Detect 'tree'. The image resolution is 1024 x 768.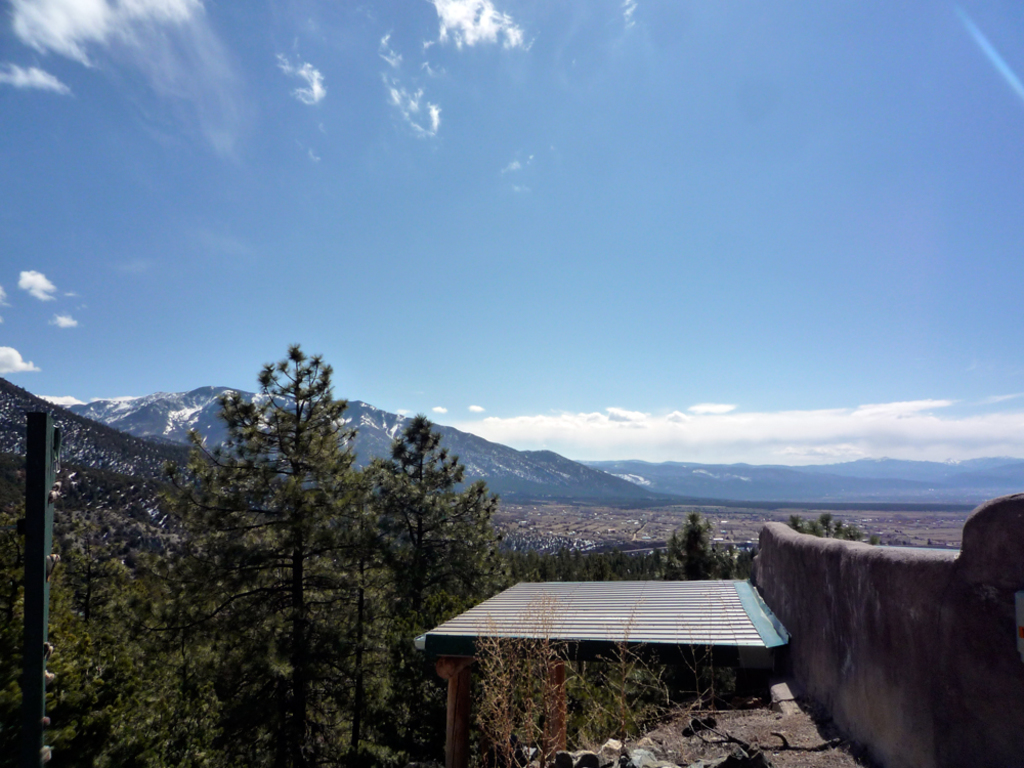
rect(784, 509, 868, 550).
